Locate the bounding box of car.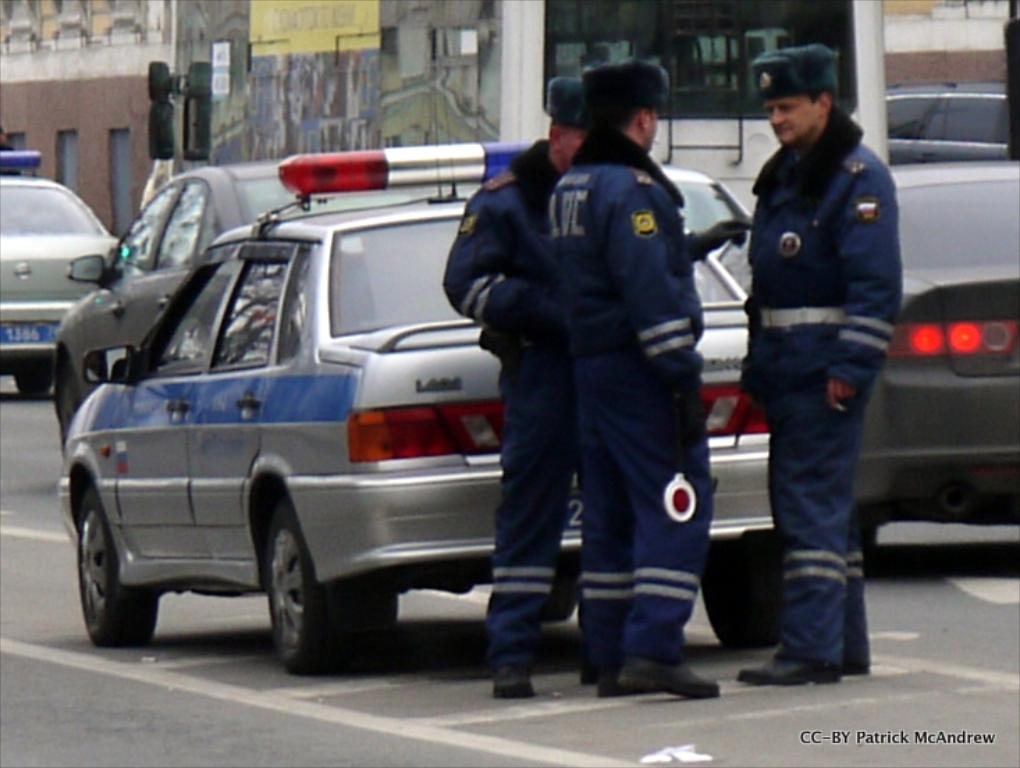
Bounding box: Rect(884, 77, 1014, 168).
